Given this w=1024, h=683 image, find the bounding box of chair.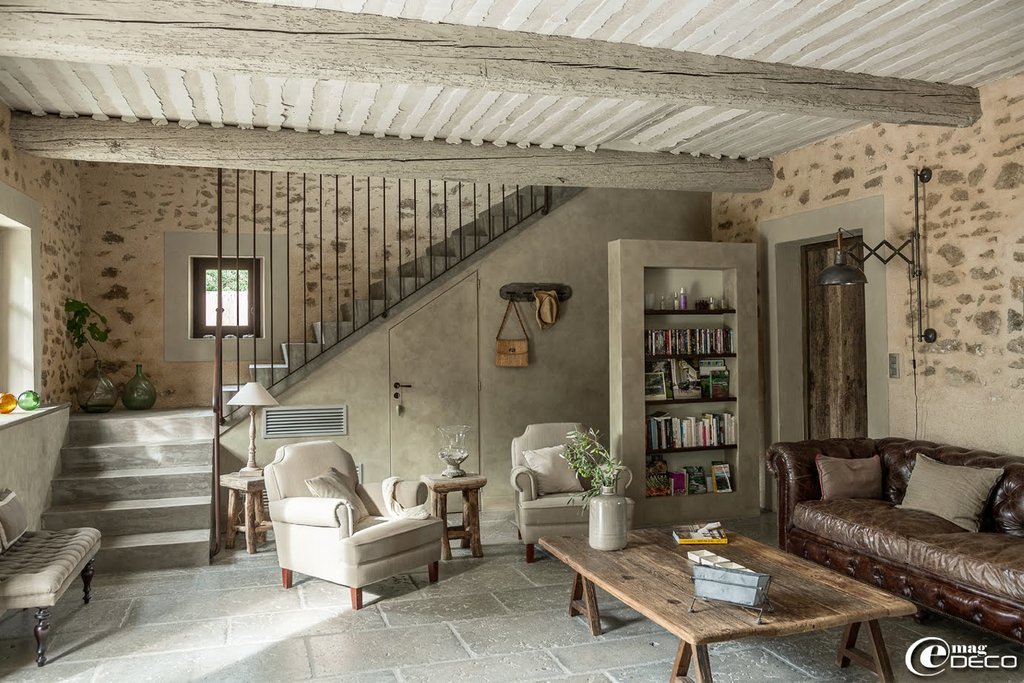
256, 457, 452, 607.
